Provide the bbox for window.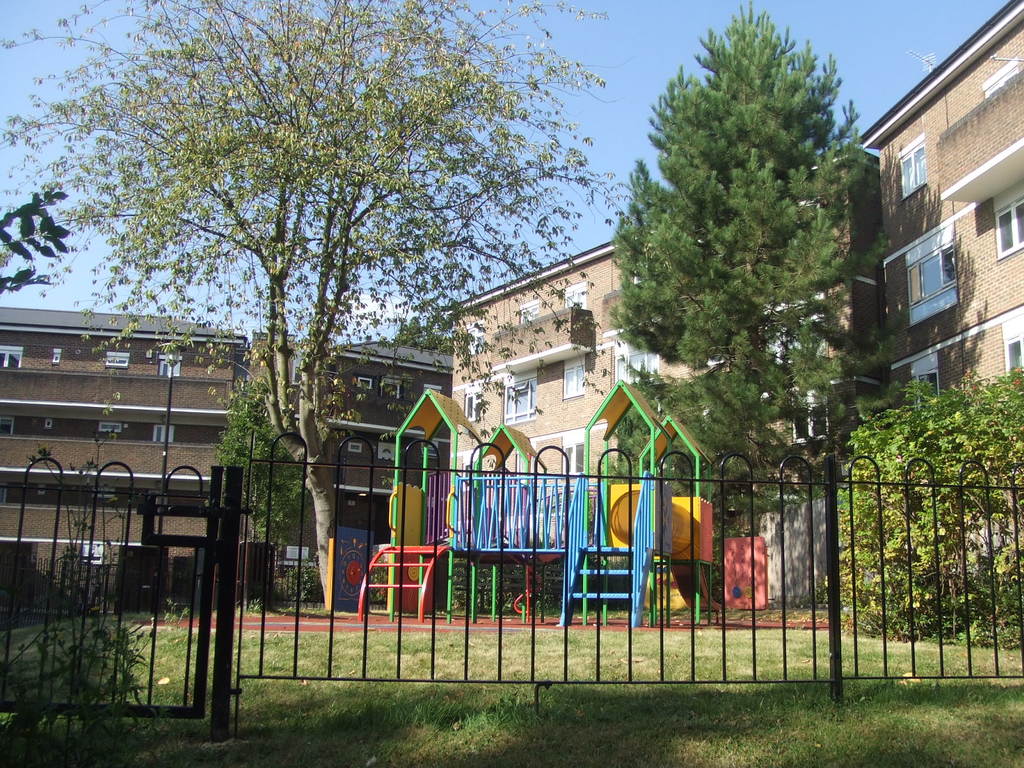
<box>351,442,360,452</box>.
